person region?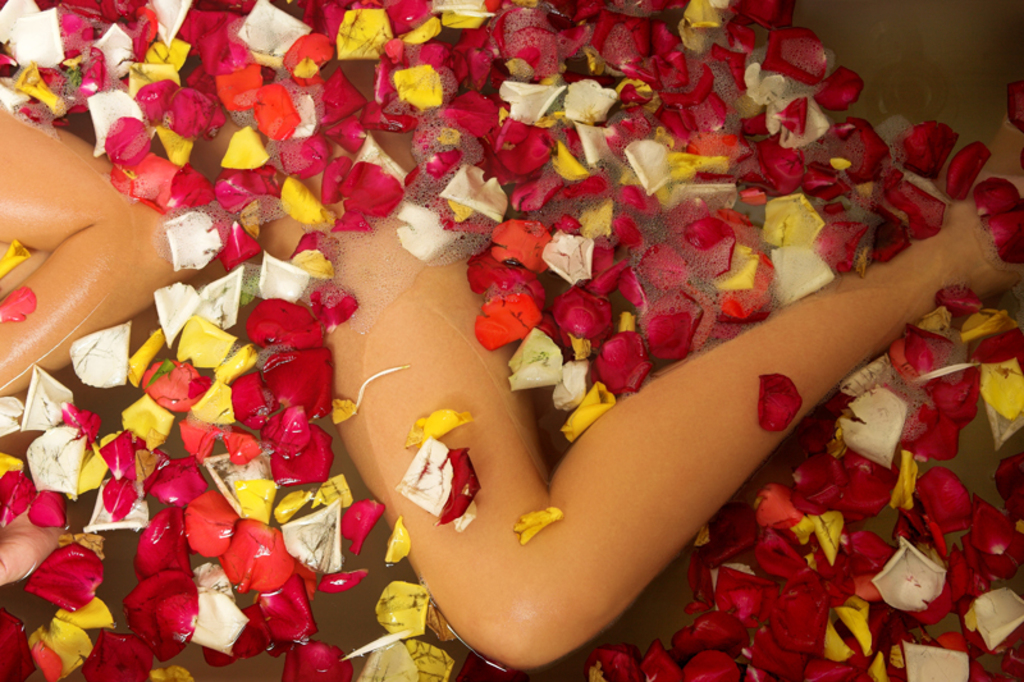
box(0, 61, 1023, 668)
